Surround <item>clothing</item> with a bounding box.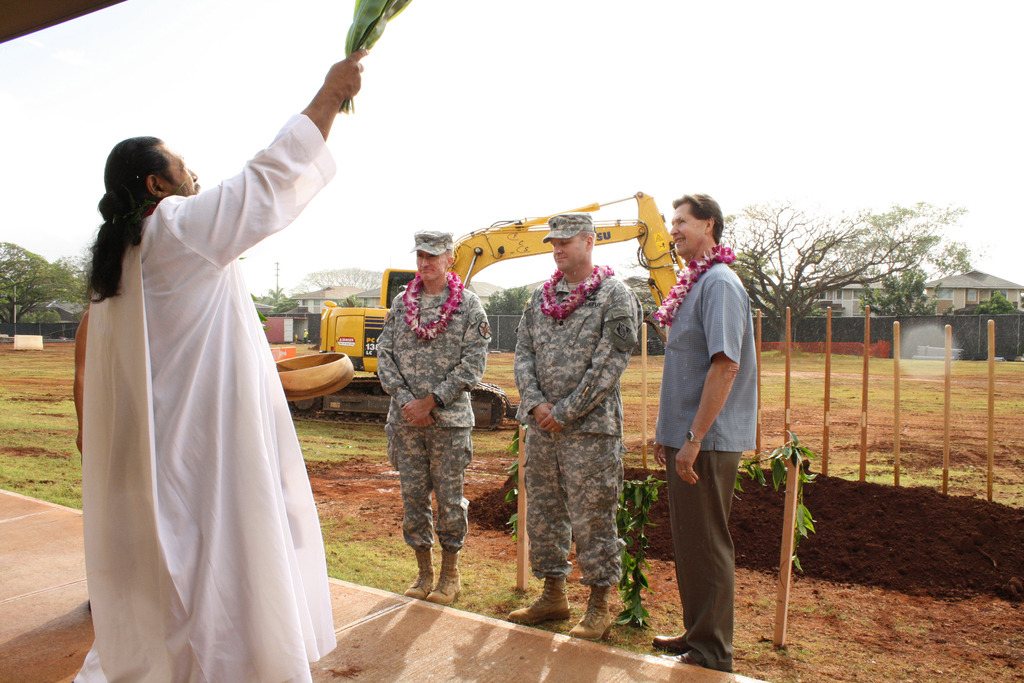
499/228/655/638.
